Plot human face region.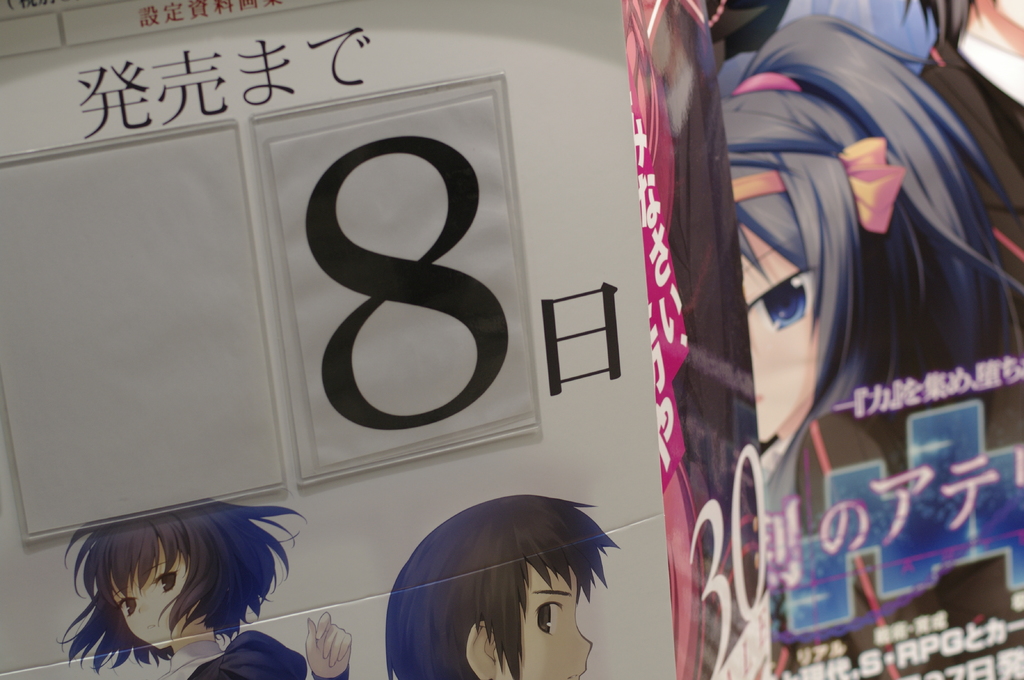
Plotted at {"left": 108, "top": 538, "right": 200, "bottom": 652}.
